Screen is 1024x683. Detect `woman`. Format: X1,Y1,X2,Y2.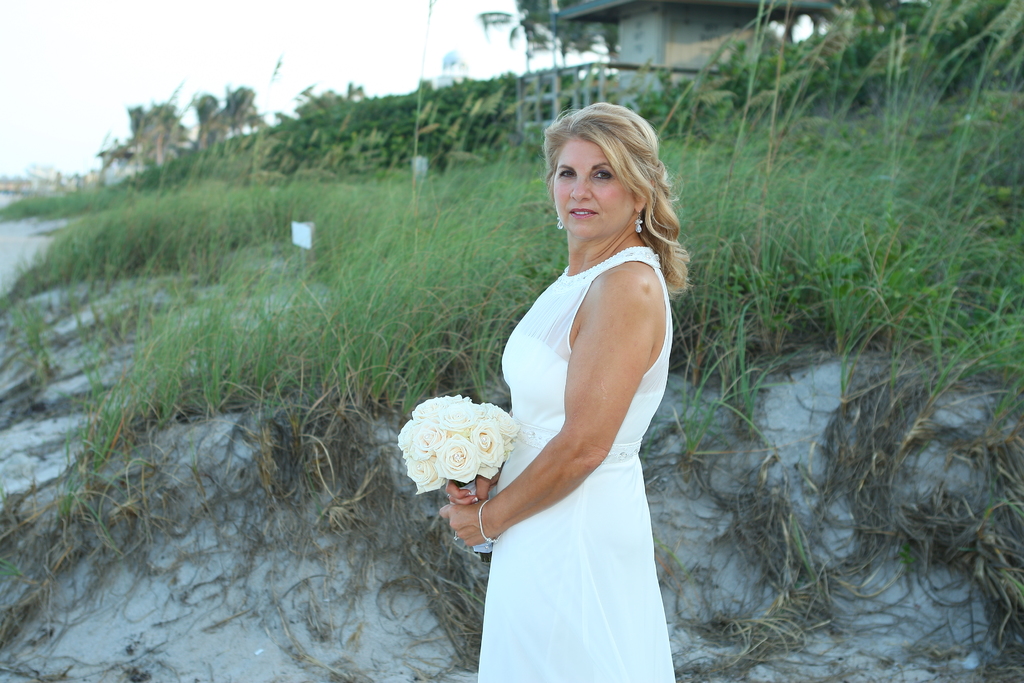
447,90,702,676.
